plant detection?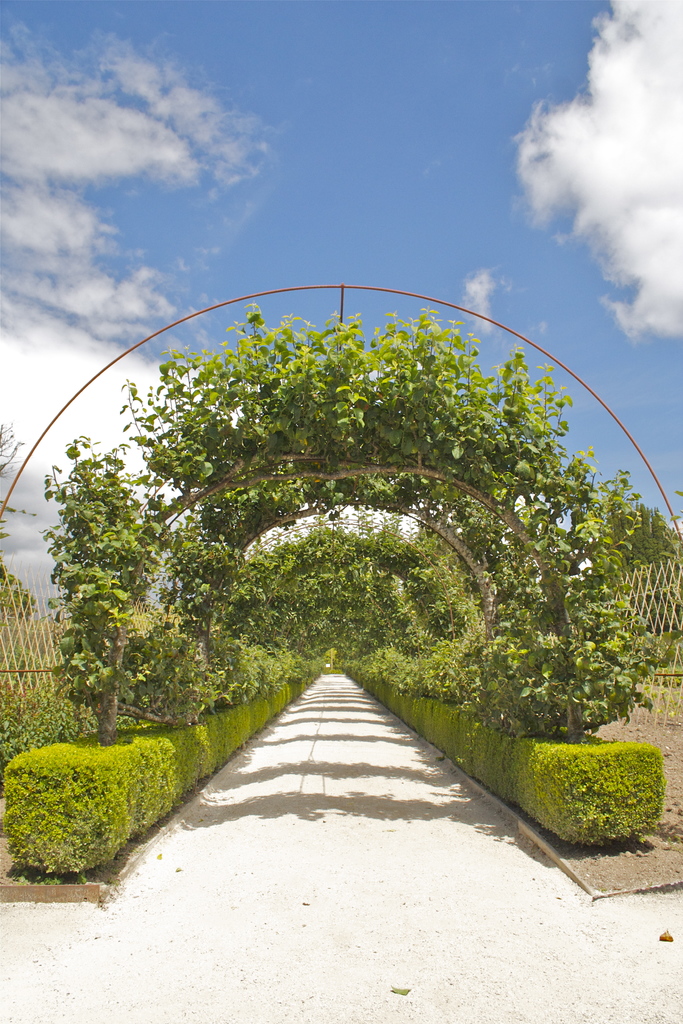
bbox=(343, 662, 666, 849)
